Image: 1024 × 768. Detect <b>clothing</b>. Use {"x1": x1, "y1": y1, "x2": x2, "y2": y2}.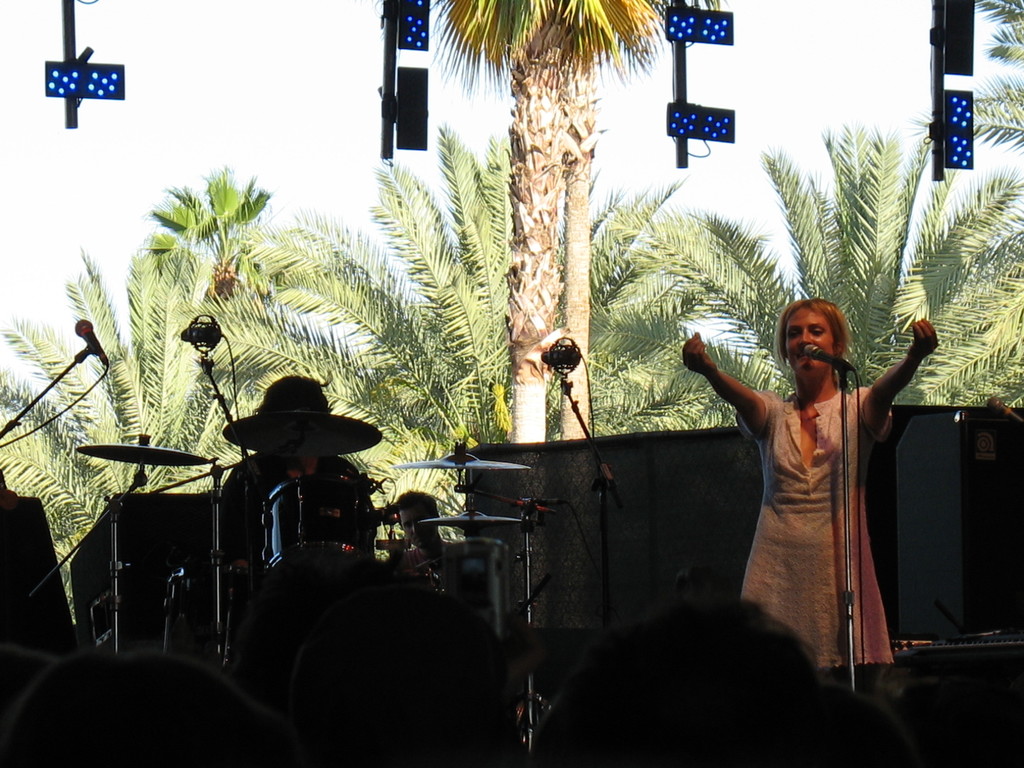
{"x1": 713, "y1": 319, "x2": 909, "y2": 655}.
